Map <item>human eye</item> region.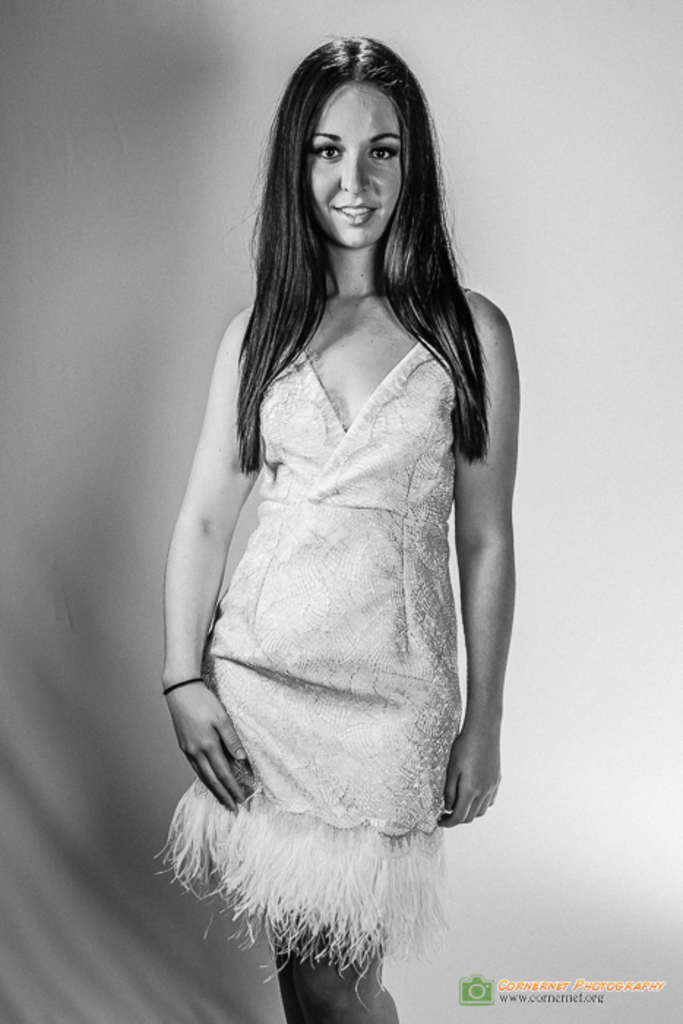
Mapped to bbox=[313, 140, 342, 167].
